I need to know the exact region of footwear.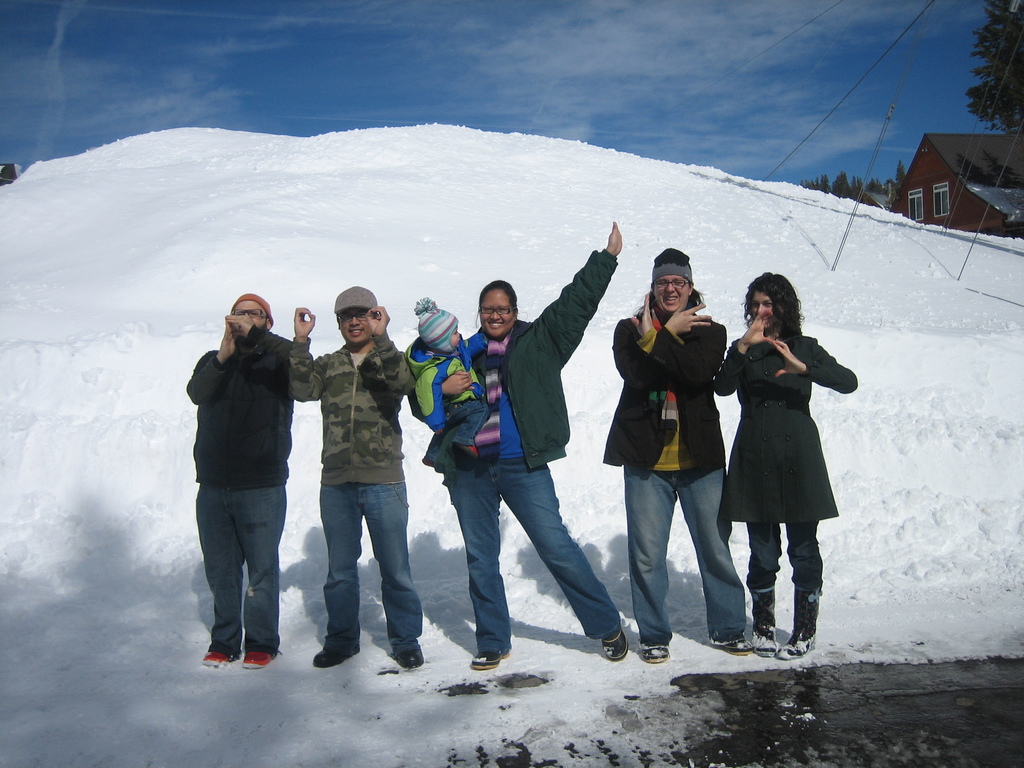
Region: rect(196, 648, 232, 673).
